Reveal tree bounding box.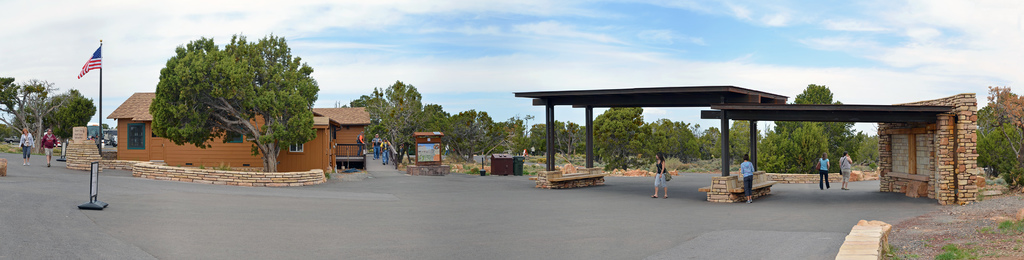
Revealed: locate(975, 85, 1023, 193).
